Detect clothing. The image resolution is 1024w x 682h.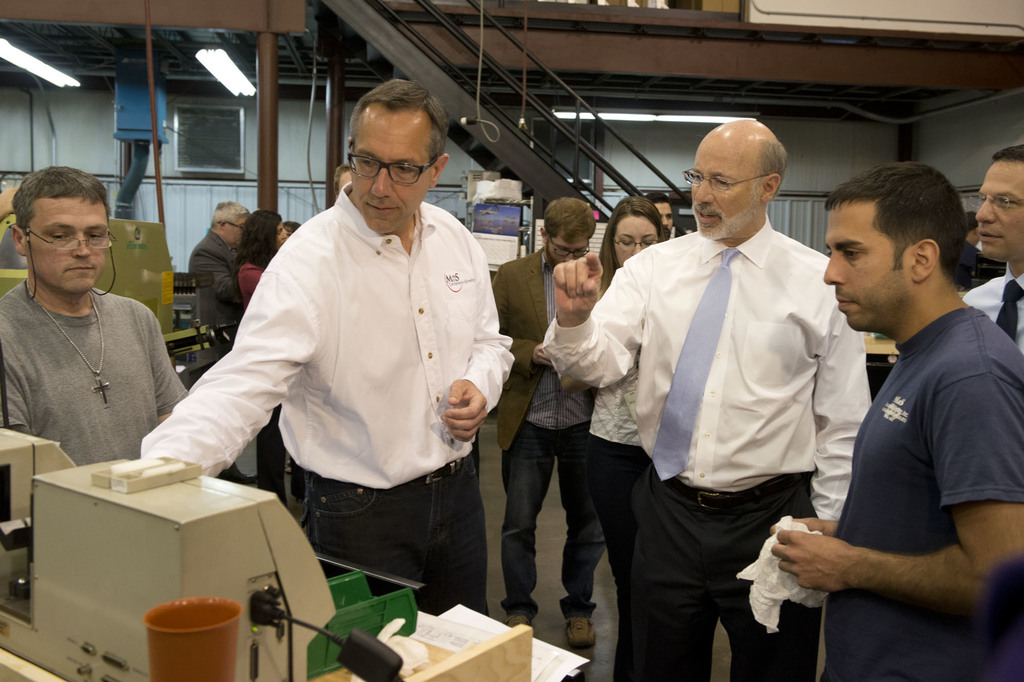
[left=192, top=226, right=241, bottom=331].
